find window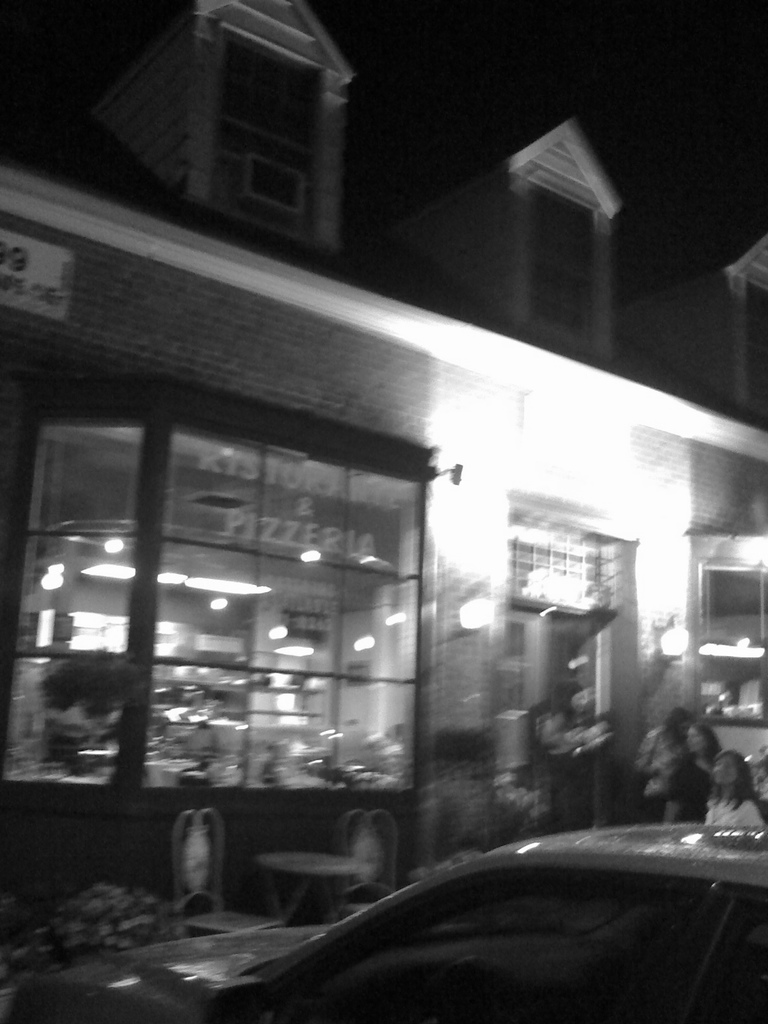
box(529, 176, 617, 335)
